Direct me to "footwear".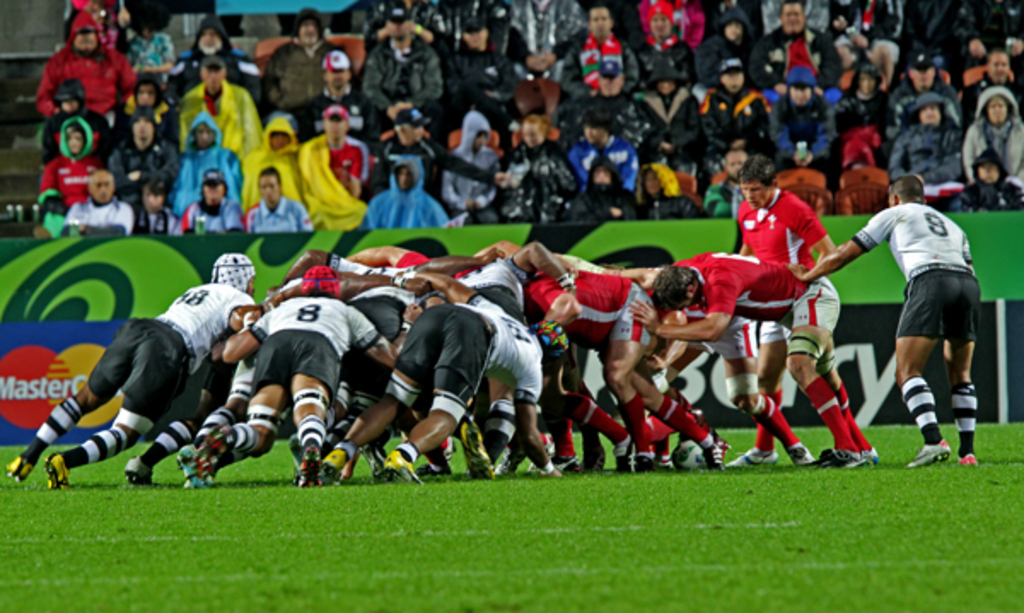
Direction: (x1=956, y1=451, x2=978, y2=463).
